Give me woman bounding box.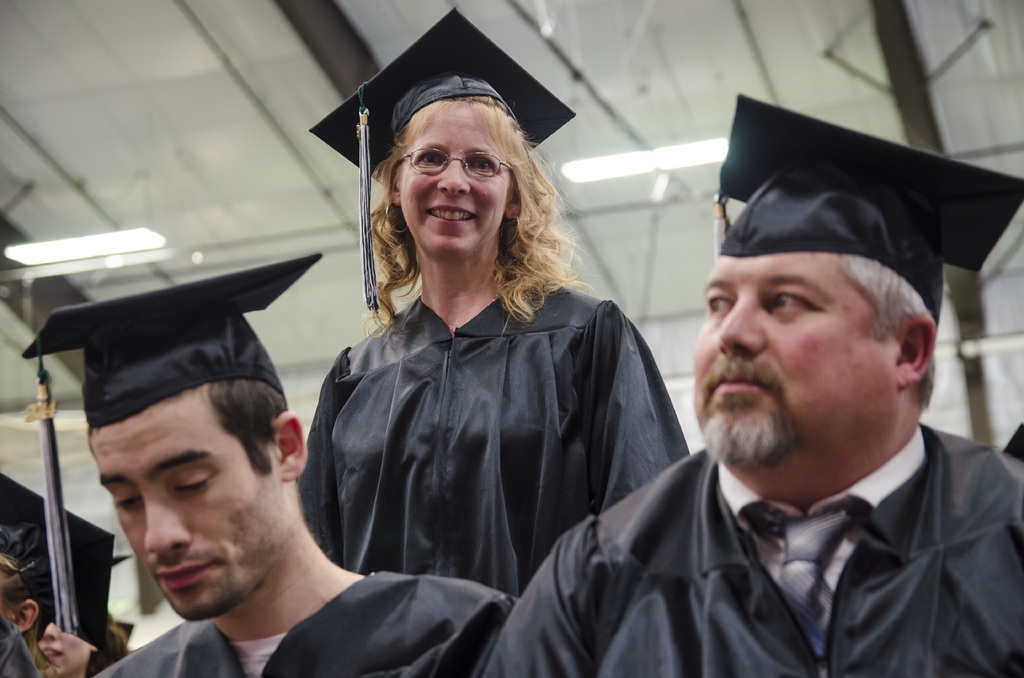
273:91:708:677.
